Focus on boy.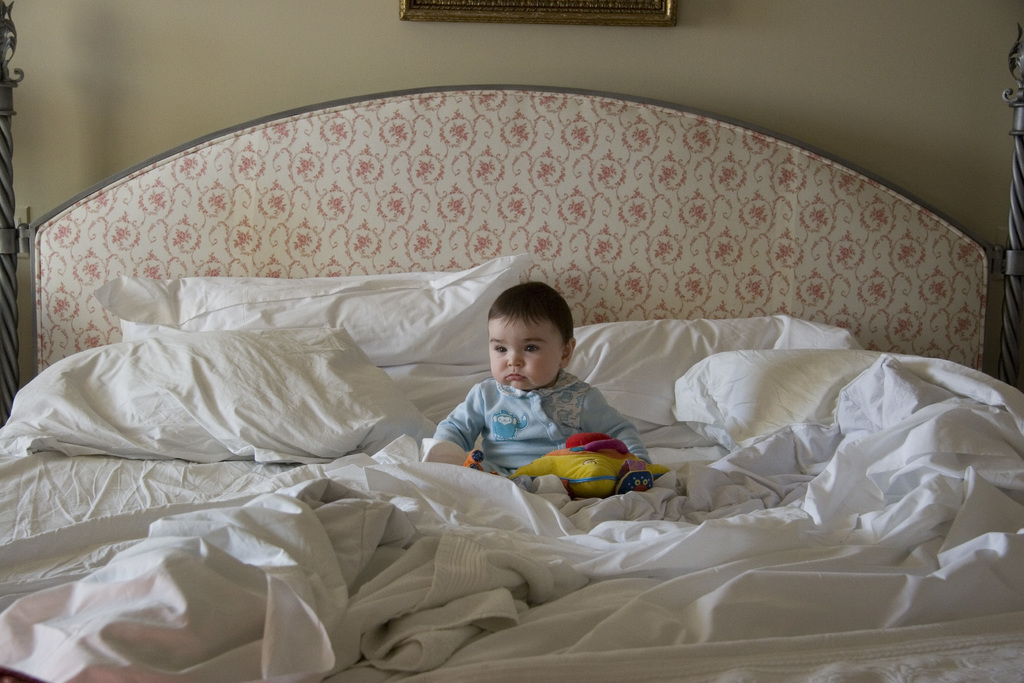
Focused at 428,281,657,493.
